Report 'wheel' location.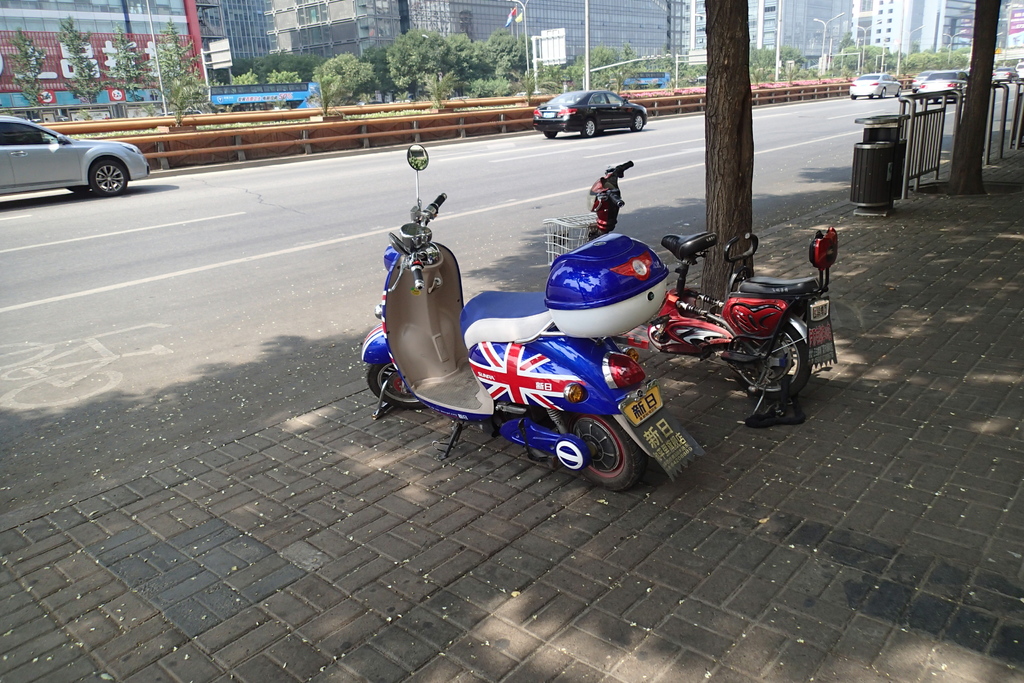
Report: {"left": 92, "top": 161, "right": 129, "bottom": 194}.
